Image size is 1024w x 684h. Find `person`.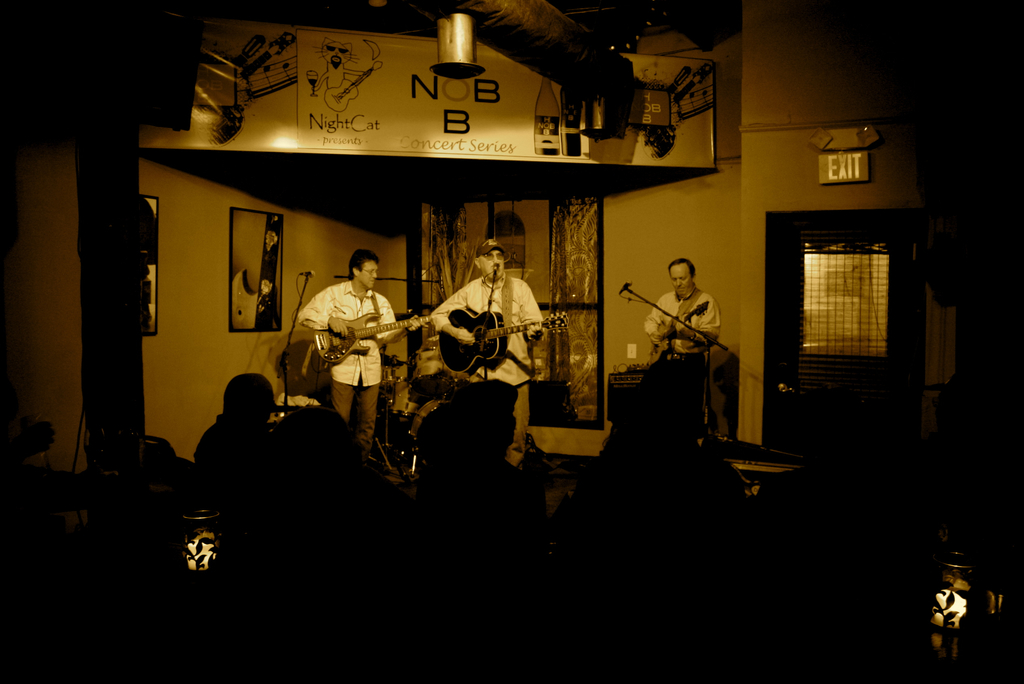
box=[570, 379, 728, 510].
